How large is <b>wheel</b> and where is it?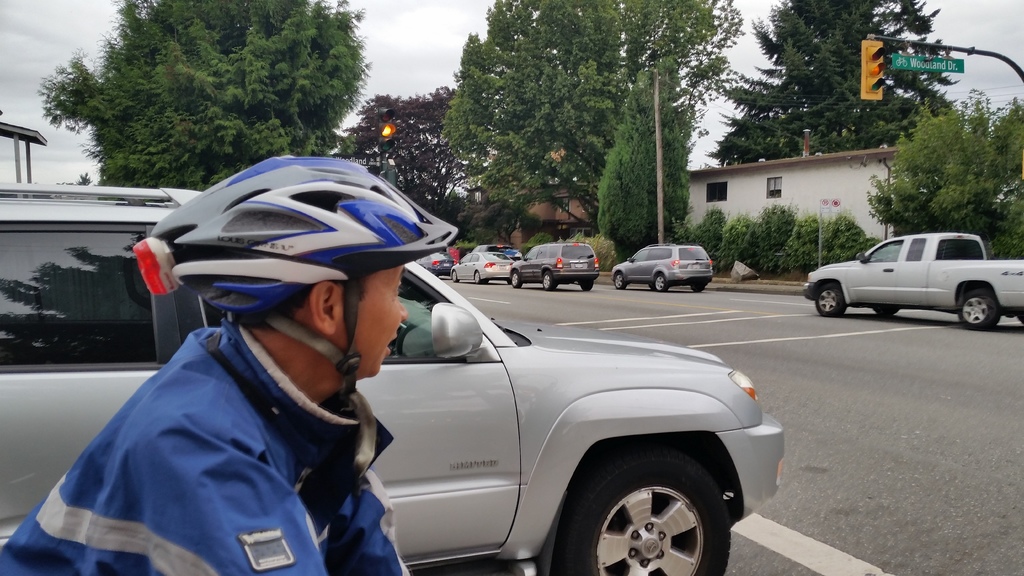
Bounding box: region(511, 271, 521, 287).
